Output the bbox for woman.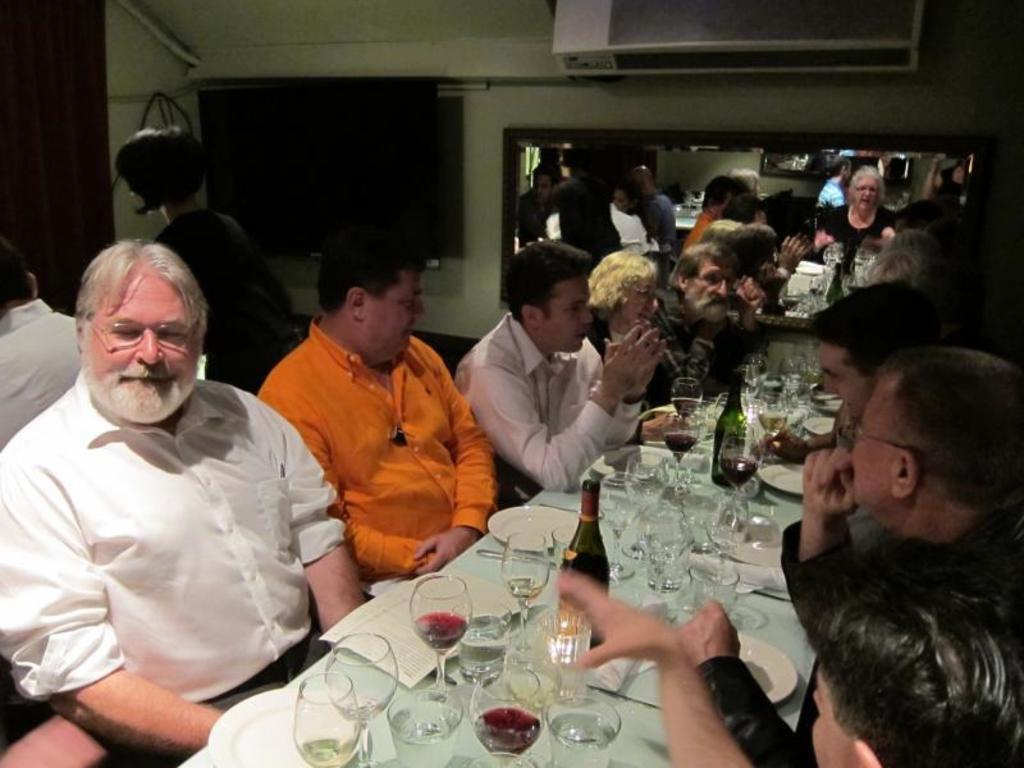
select_region(719, 193, 812, 274).
